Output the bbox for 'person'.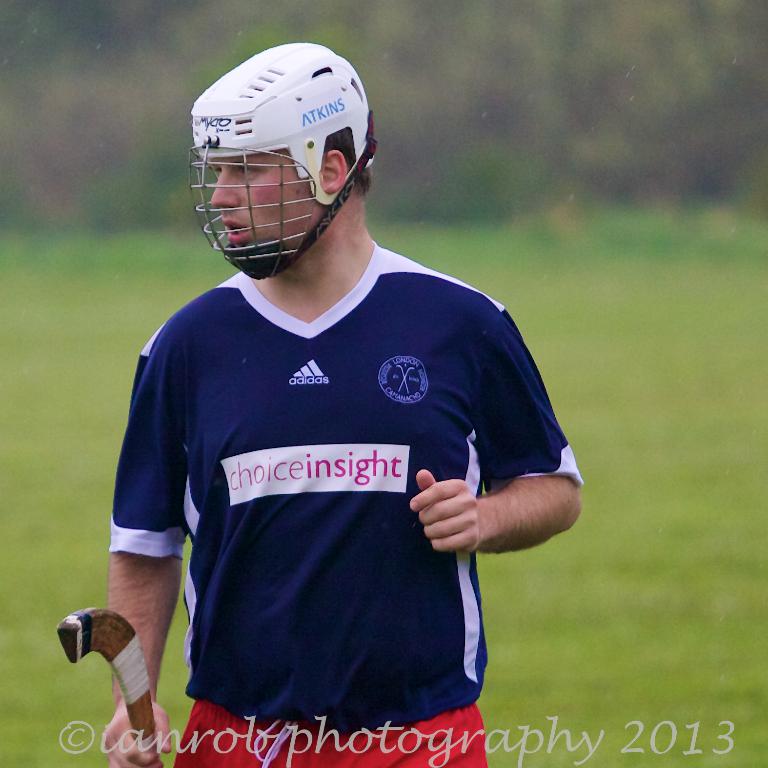
bbox=(82, 57, 574, 767).
